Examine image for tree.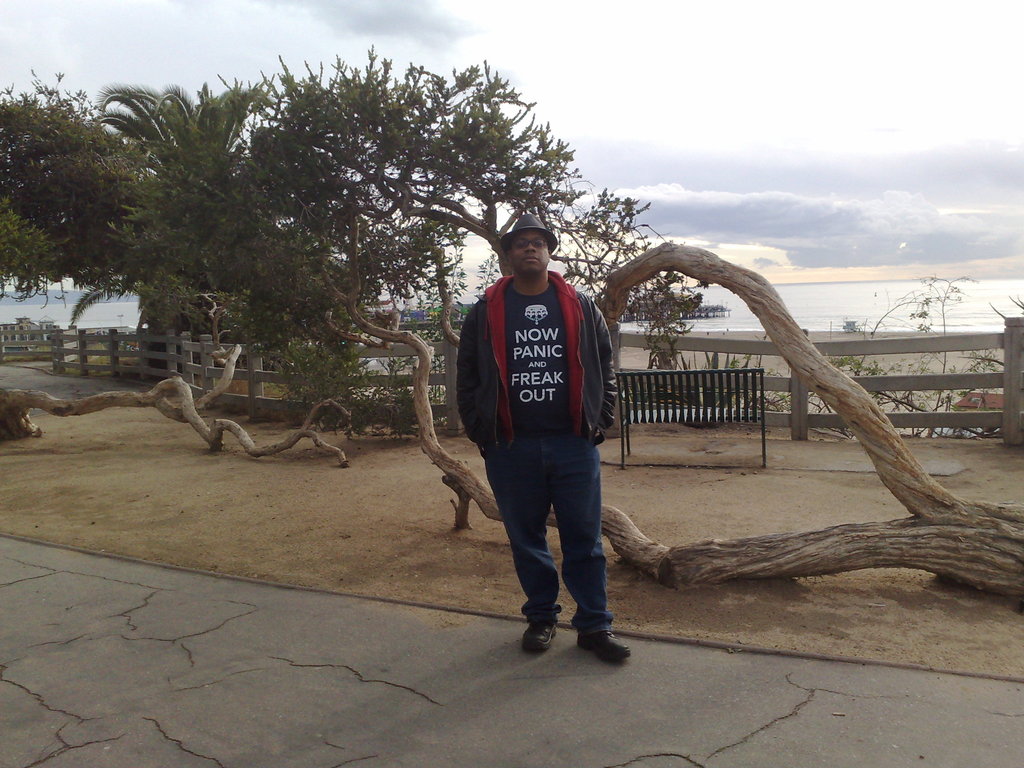
Examination result: region(0, 71, 191, 325).
